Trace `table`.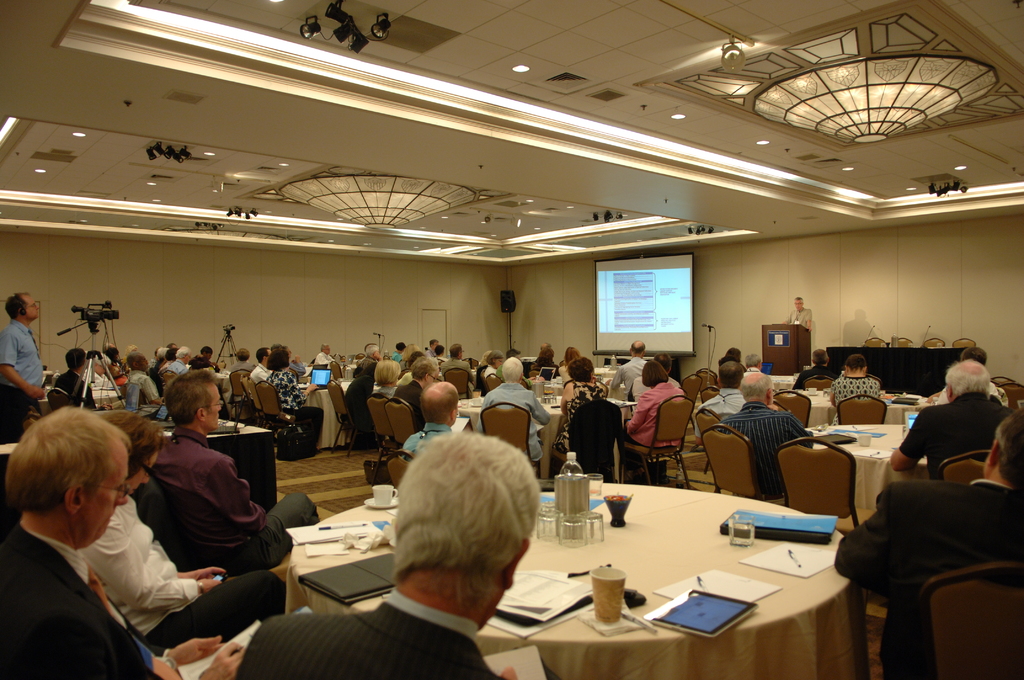
Traced to [x1=872, y1=392, x2=929, y2=425].
